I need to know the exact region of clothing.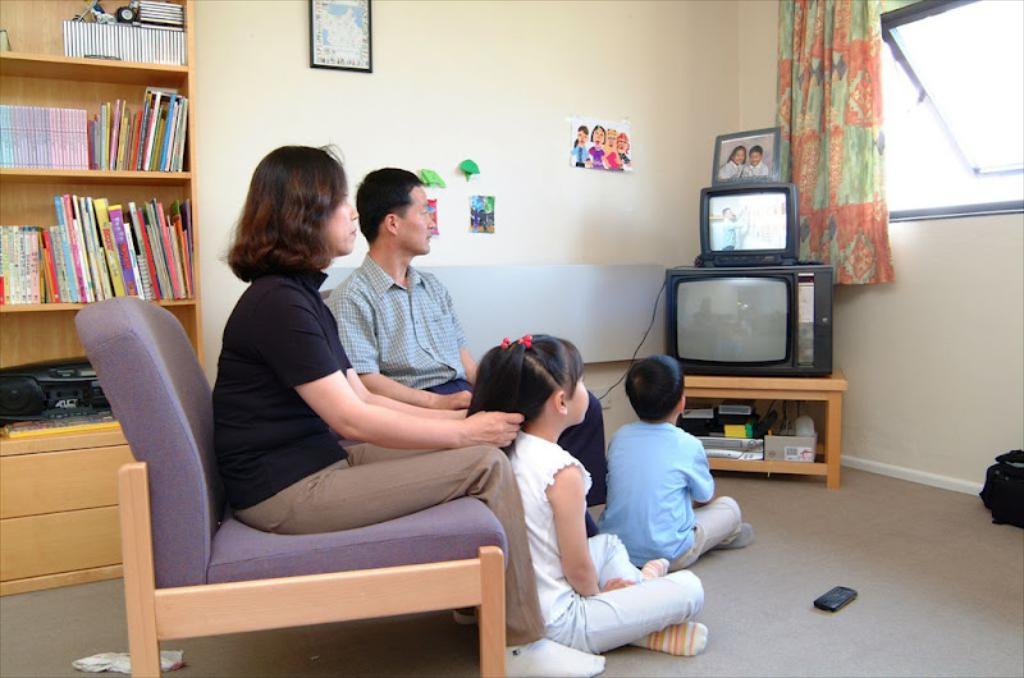
Region: detection(602, 408, 746, 571).
